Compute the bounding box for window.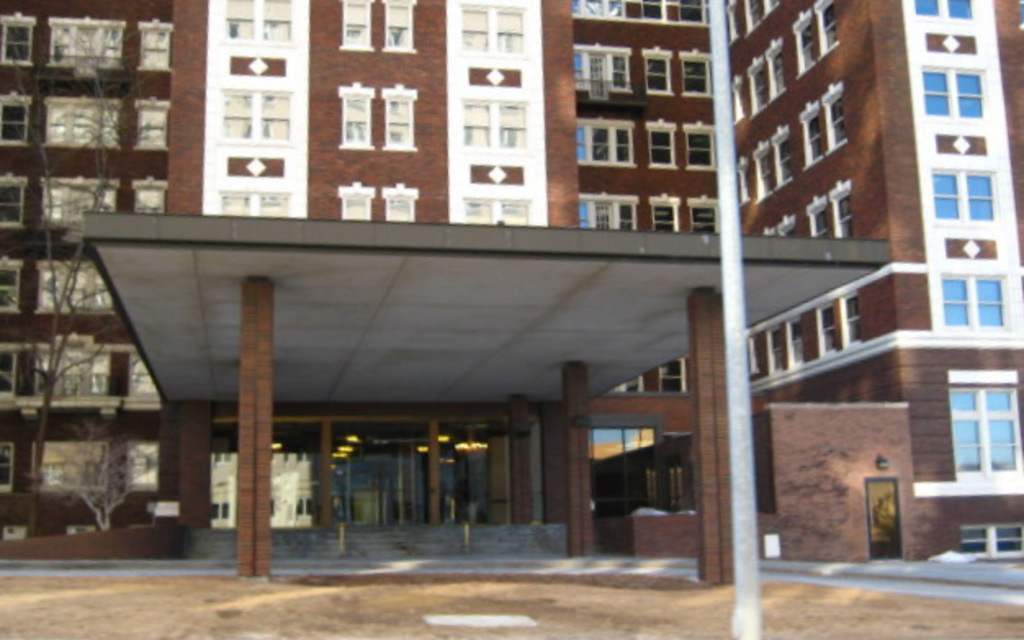
l=741, t=0, r=774, b=33.
